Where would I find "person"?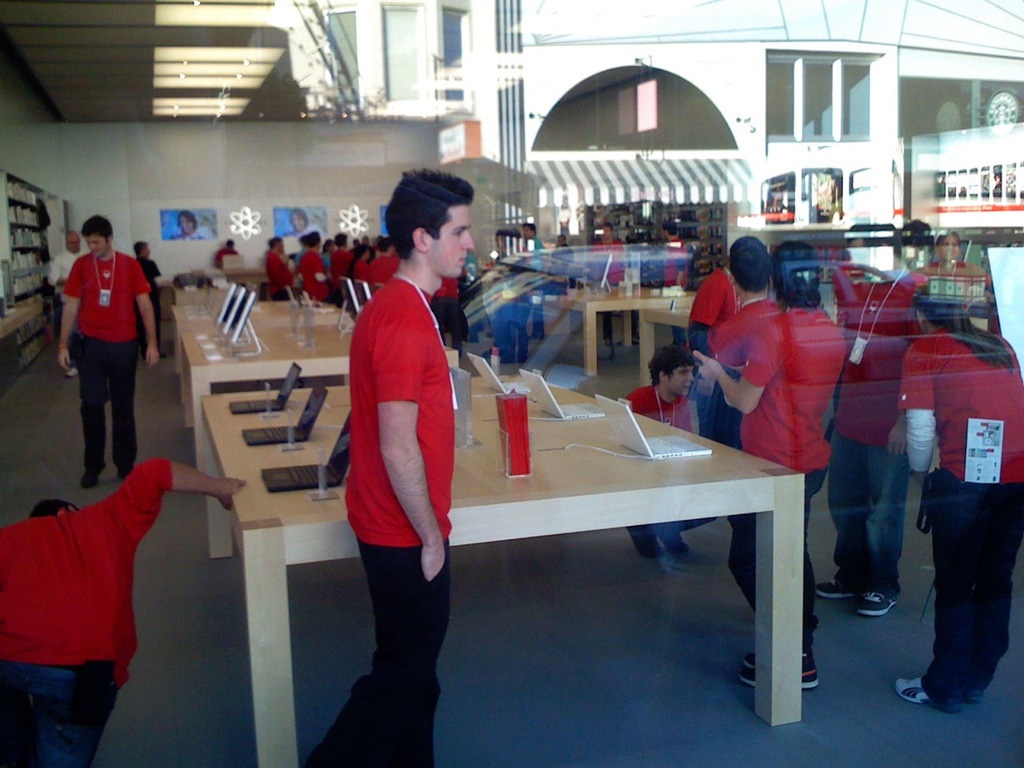
At bbox=(588, 226, 624, 294).
